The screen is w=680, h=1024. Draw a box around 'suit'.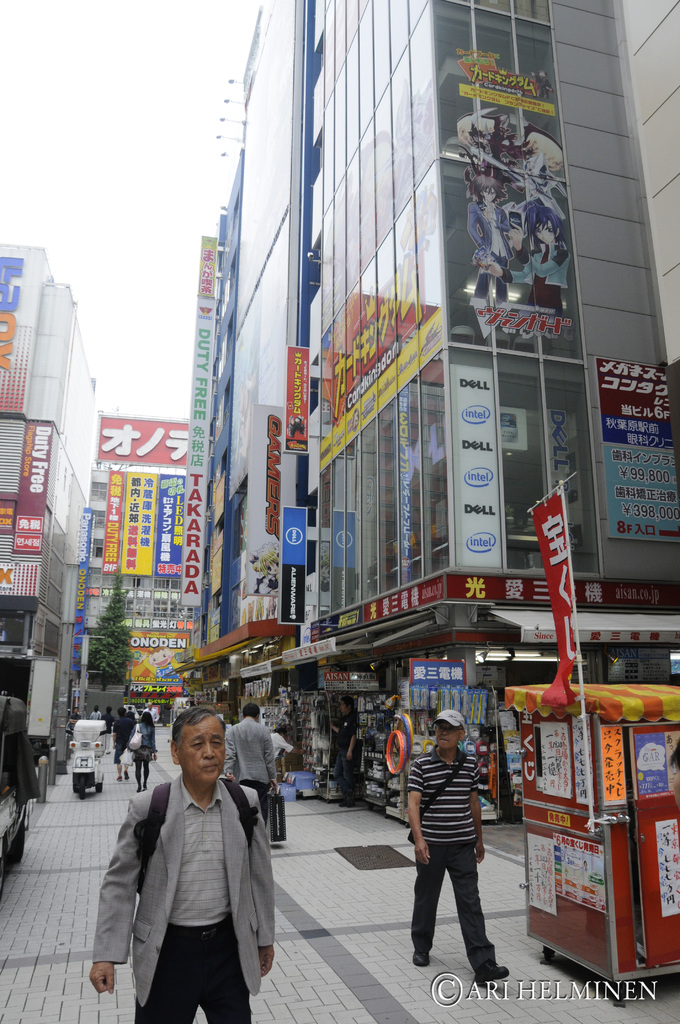
(x1=225, y1=714, x2=278, y2=829).
